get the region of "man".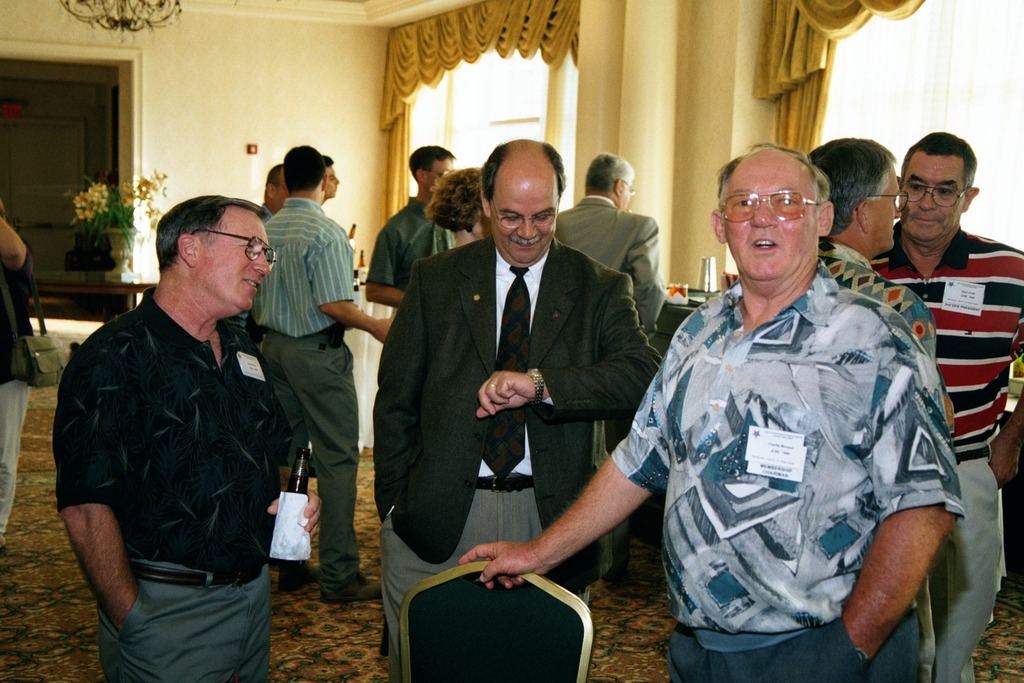
left=456, top=140, right=962, bottom=682.
